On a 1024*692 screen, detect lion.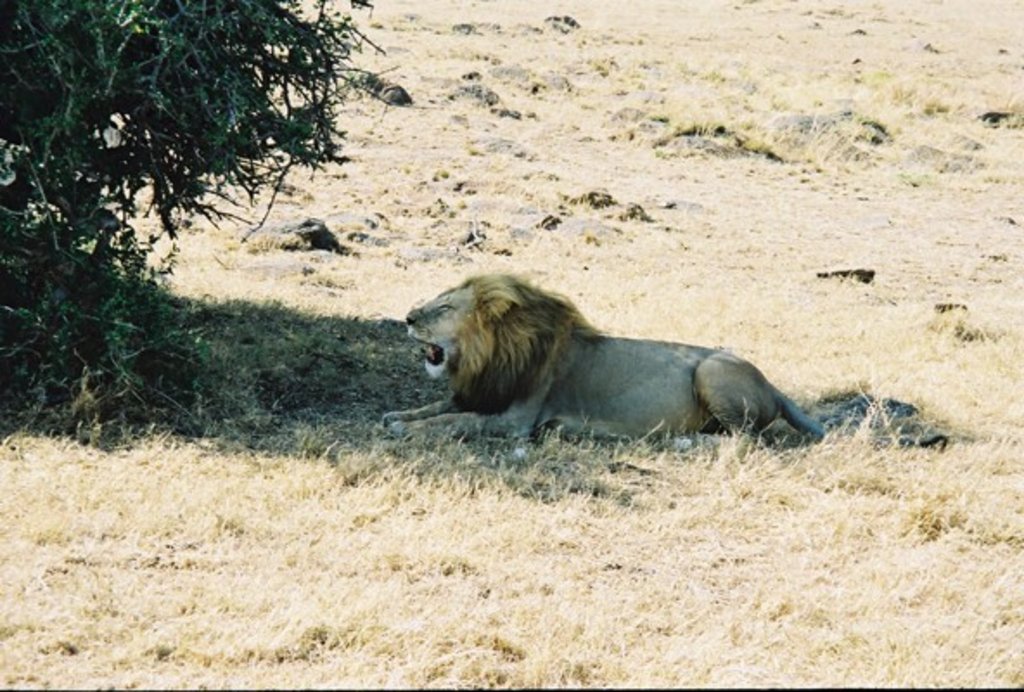
locate(382, 273, 946, 453).
